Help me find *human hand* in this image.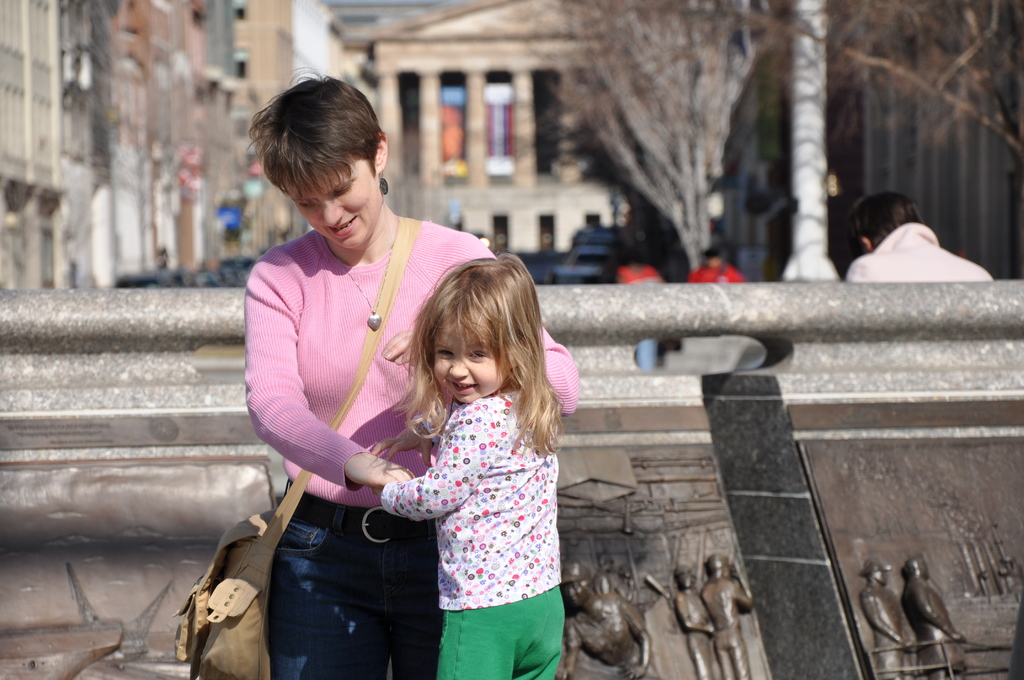
Found it: bbox(333, 455, 419, 524).
